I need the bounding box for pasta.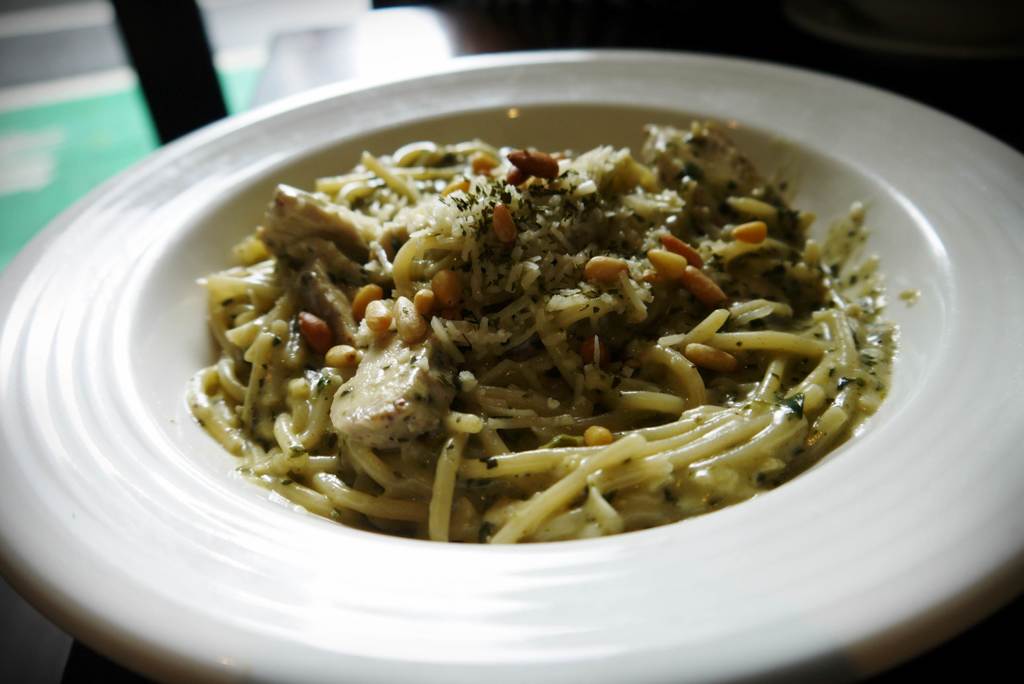
Here it is: BBox(189, 121, 895, 546).
